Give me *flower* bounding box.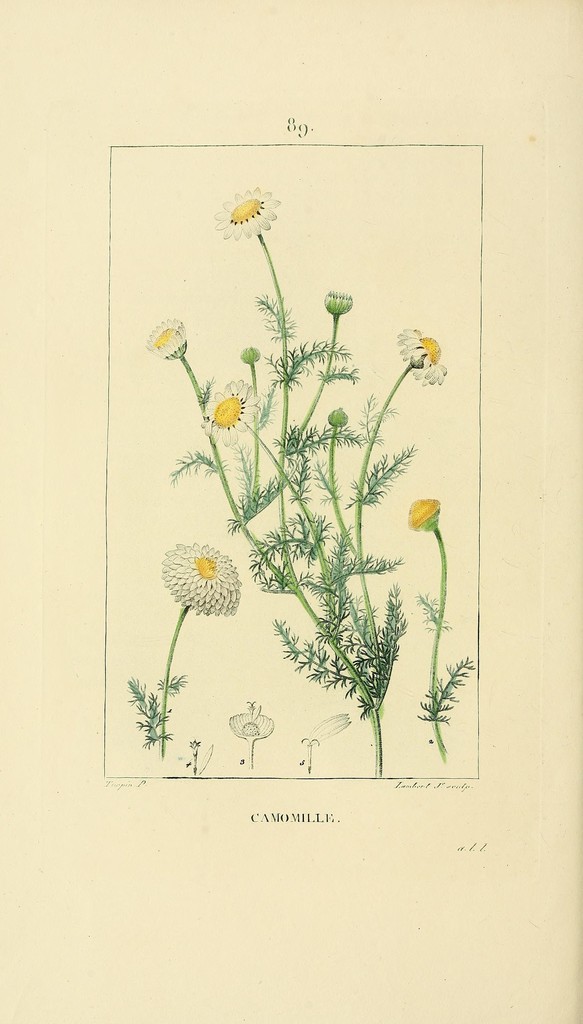
(x1=239, y1=344, x2=259, y2=365).
